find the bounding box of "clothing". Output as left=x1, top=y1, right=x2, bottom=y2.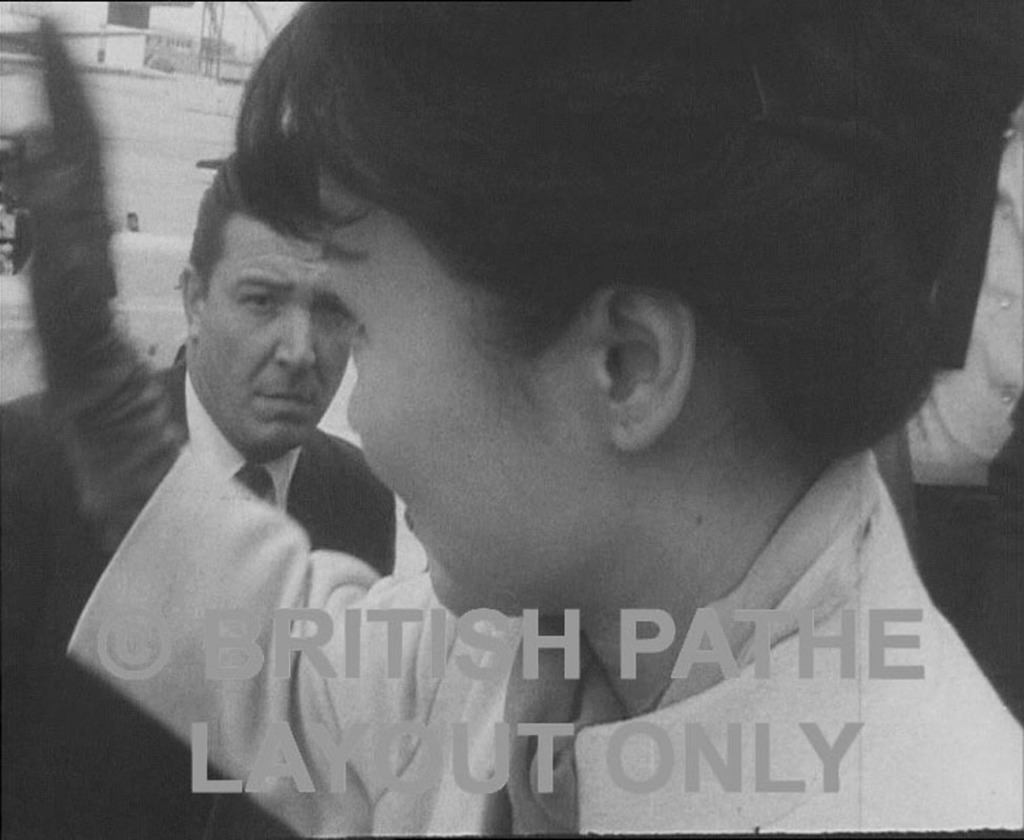
left=0, top=350, right=398, bottom=835.
